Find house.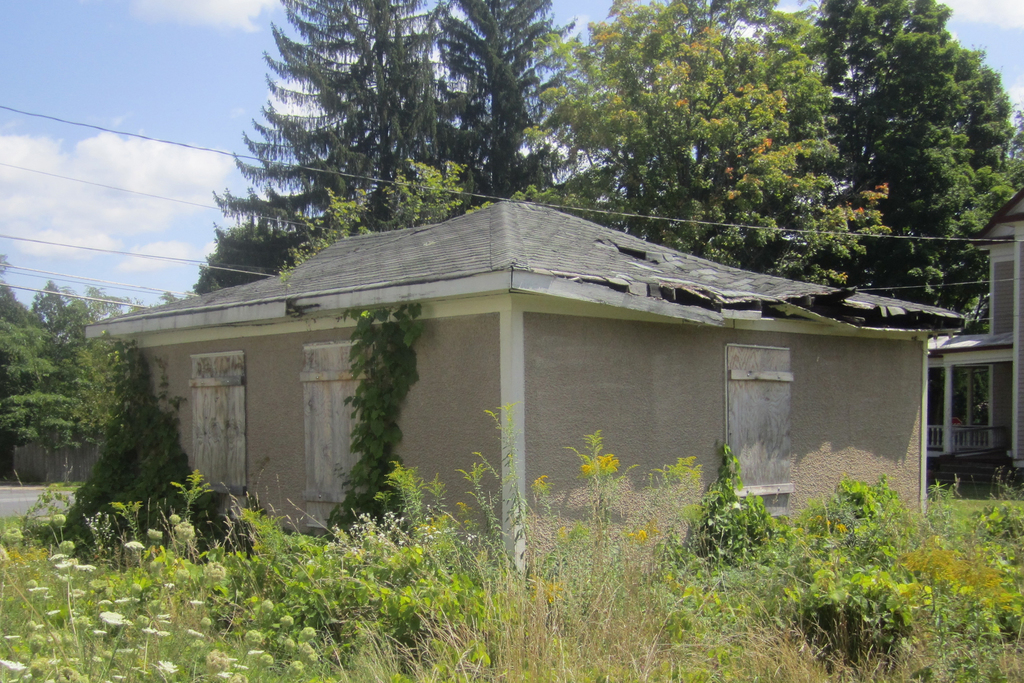
box=[926, 190, 1023, 477].
